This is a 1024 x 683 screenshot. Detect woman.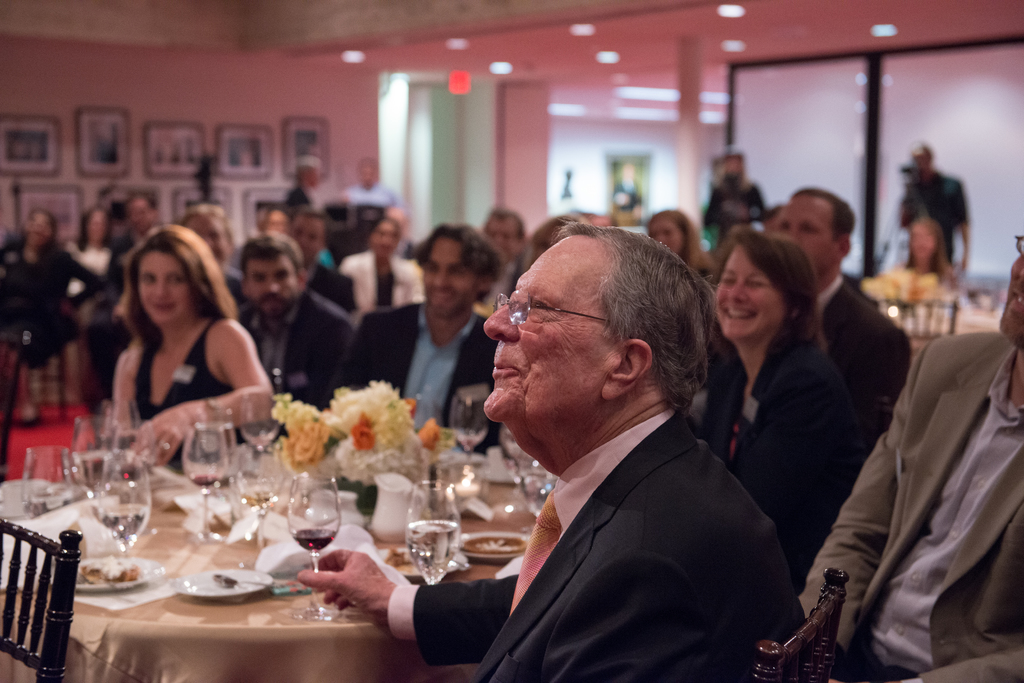
left=647, top=214, right=711, bottom=274.
